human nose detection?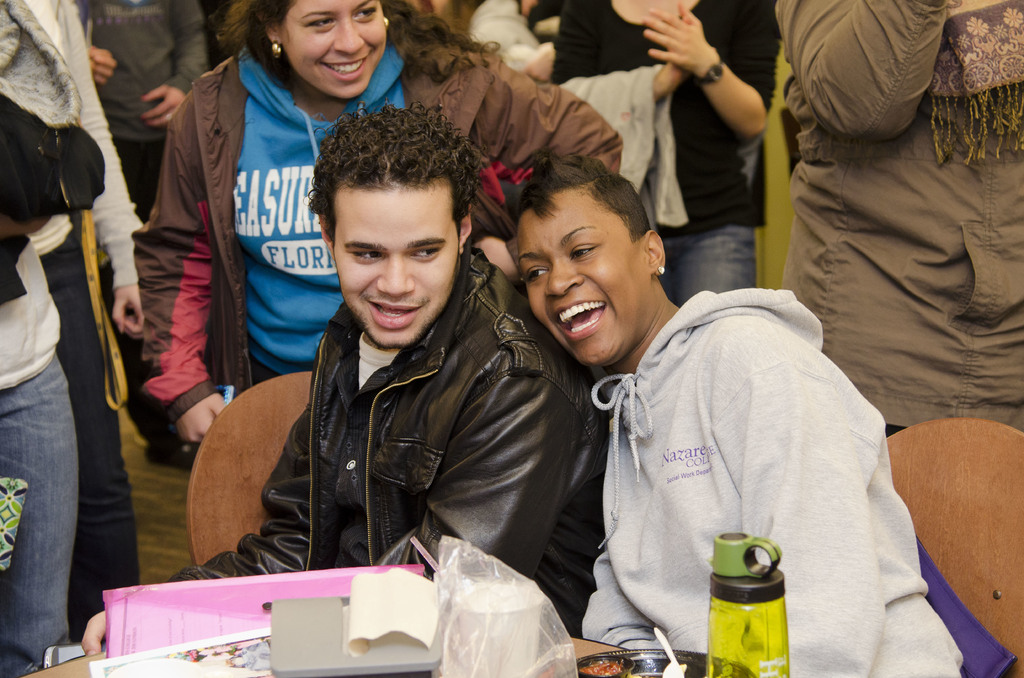
rect(378, 253, 414, 294)
